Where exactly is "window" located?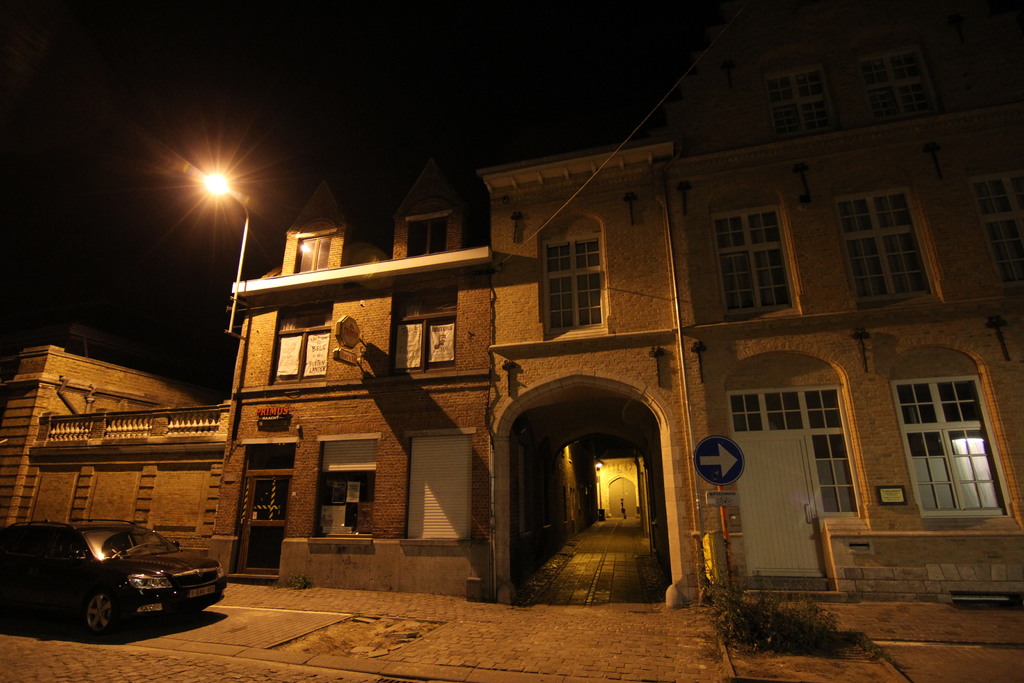
Its bounding box is bbox=(277, 304, 335, 383).
